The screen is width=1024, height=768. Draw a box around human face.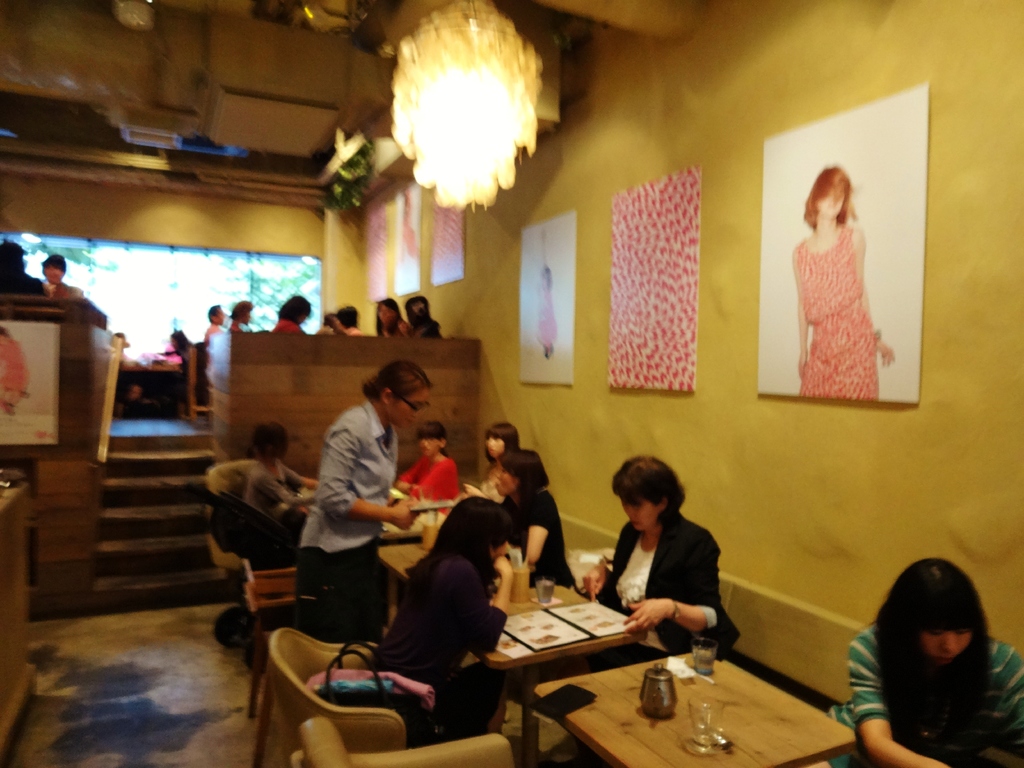
locate(916, 618, 971, 662).
